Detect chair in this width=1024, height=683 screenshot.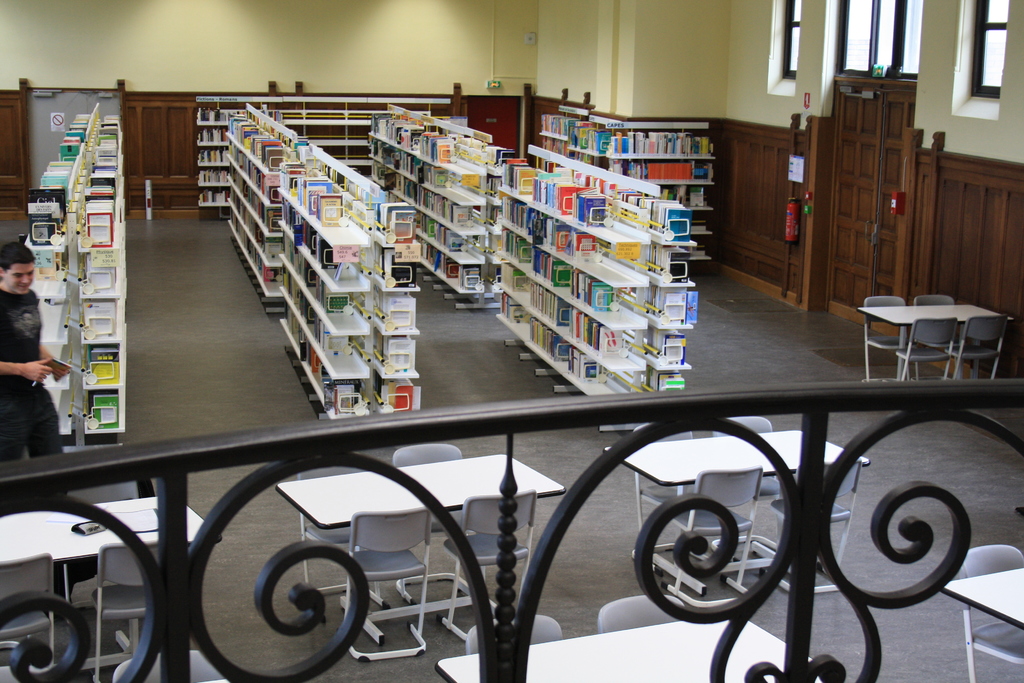
Detection: locate(60, 479, 139, 617).
